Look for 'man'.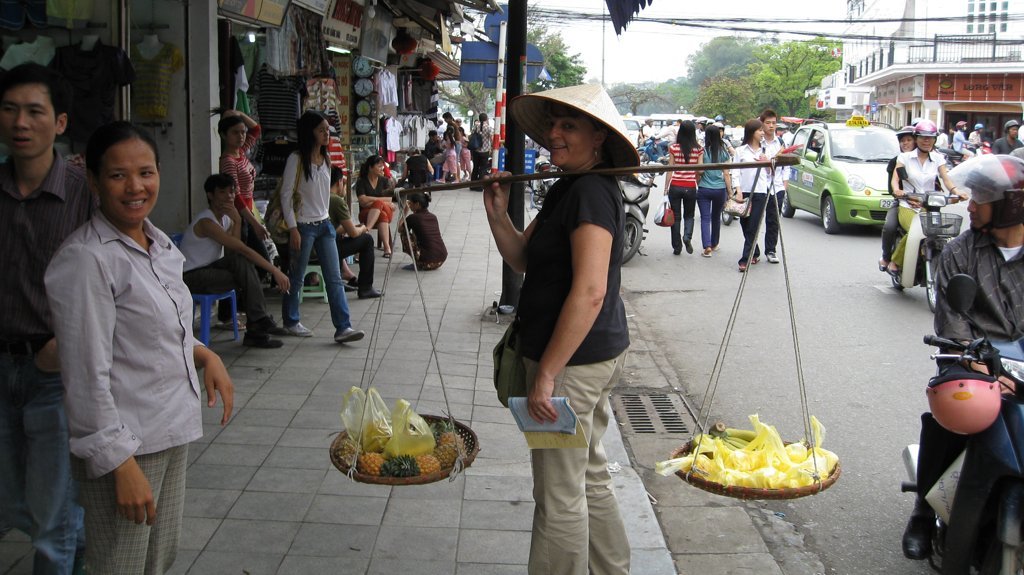
Found: 0/59/99/574.
